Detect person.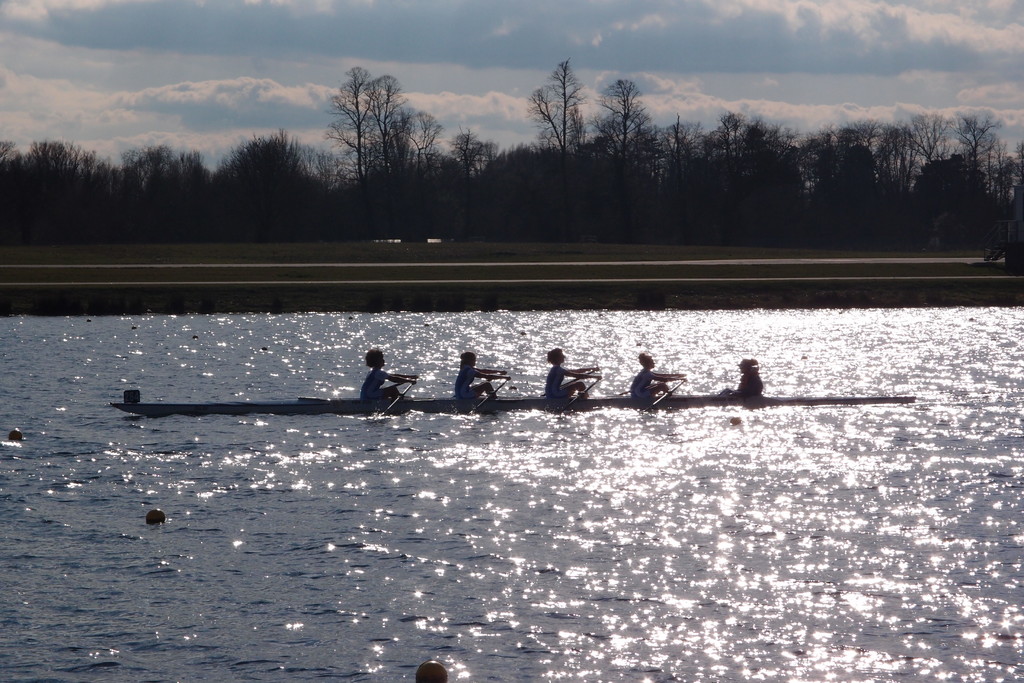
Detected at box(454, 348, 512, 400).
